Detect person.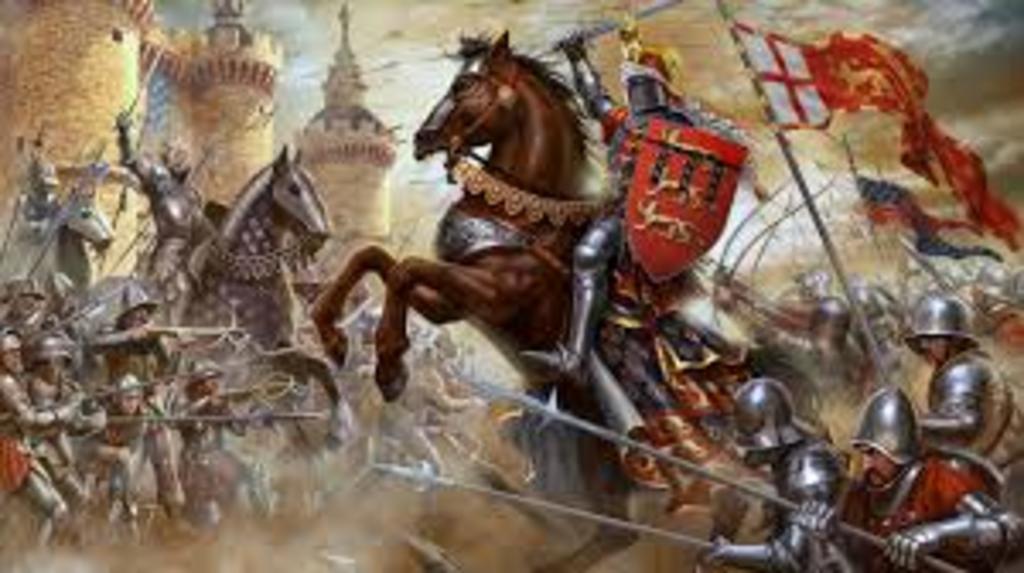
Detected at bbox=[689, 375, 847, 570].
